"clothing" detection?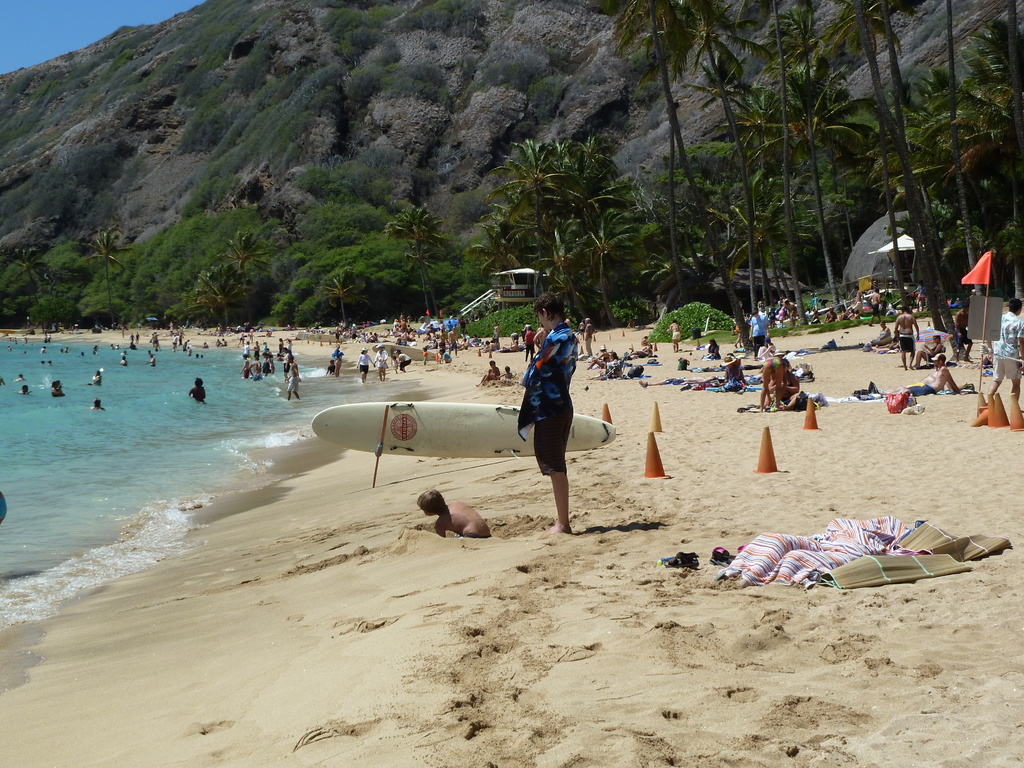
<box>668,328,684,346</box>
